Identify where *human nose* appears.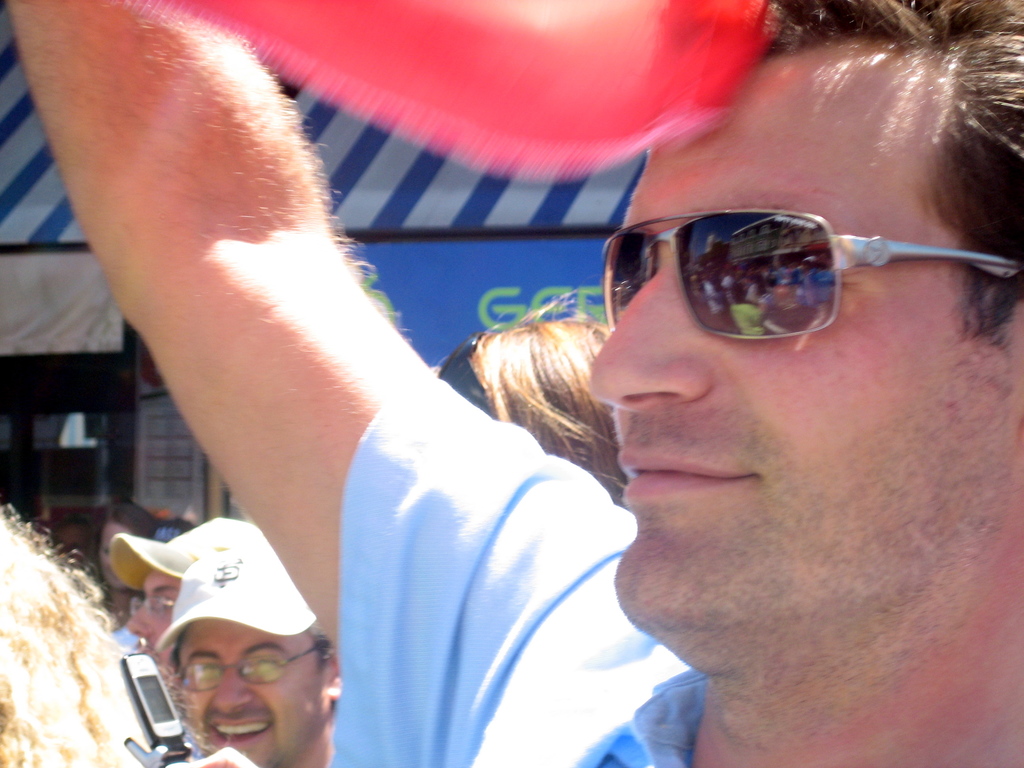
Appears at detection(591, 268, 708, 410).
